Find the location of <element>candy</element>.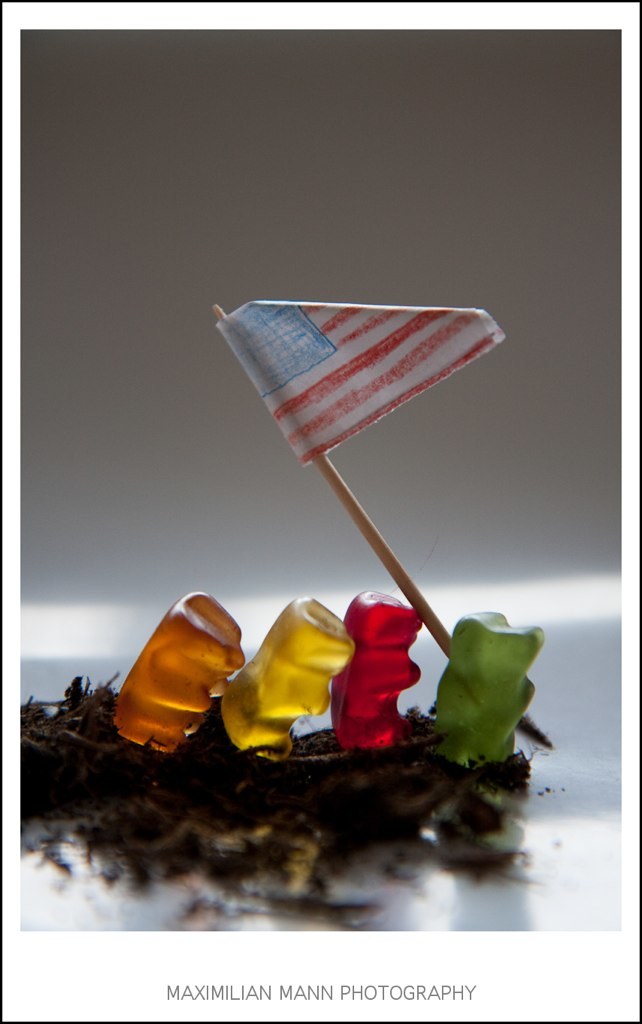
Location: 213 595 357 757.
